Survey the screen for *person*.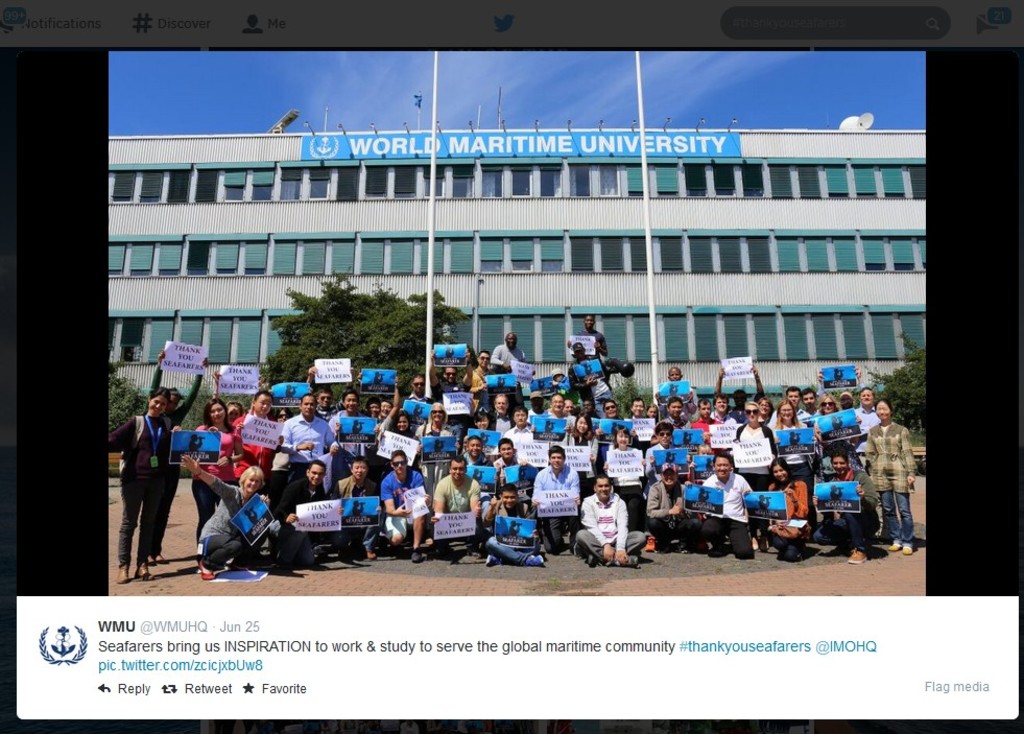
Survey found: (810, 455, 877, 570).
